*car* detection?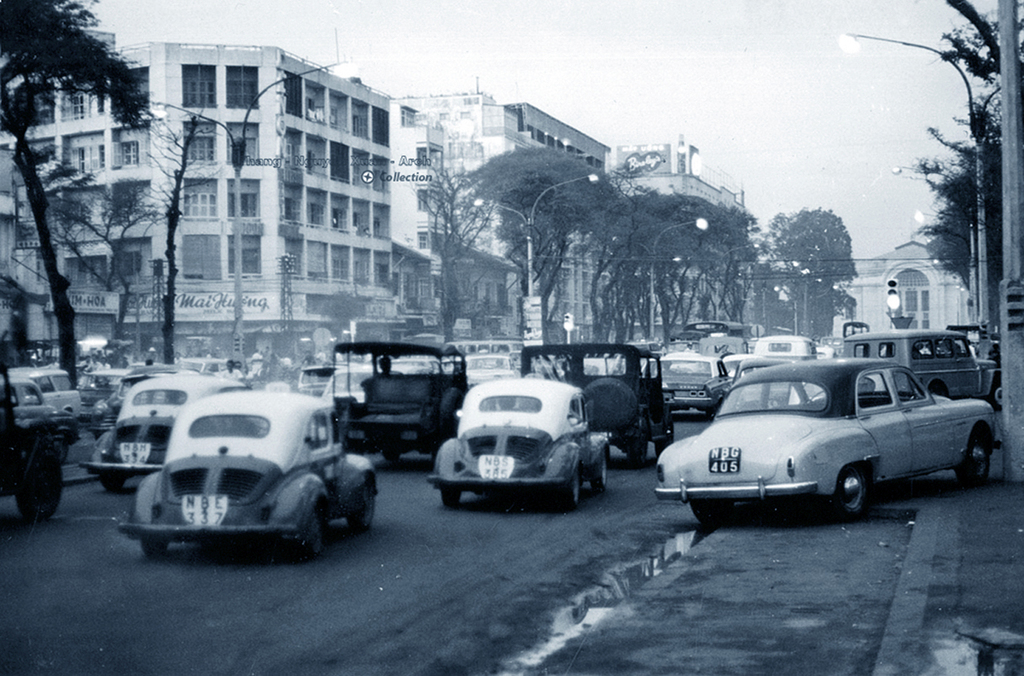
(x1=0, y1=361, x2=82, y2=422)
